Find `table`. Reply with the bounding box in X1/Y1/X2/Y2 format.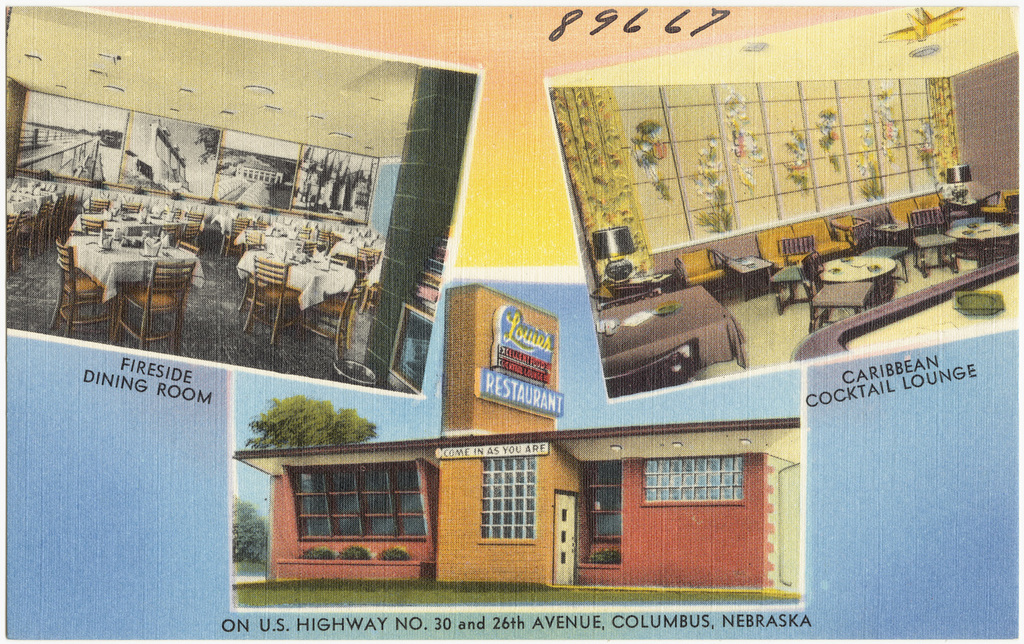
5/192/37/236.
